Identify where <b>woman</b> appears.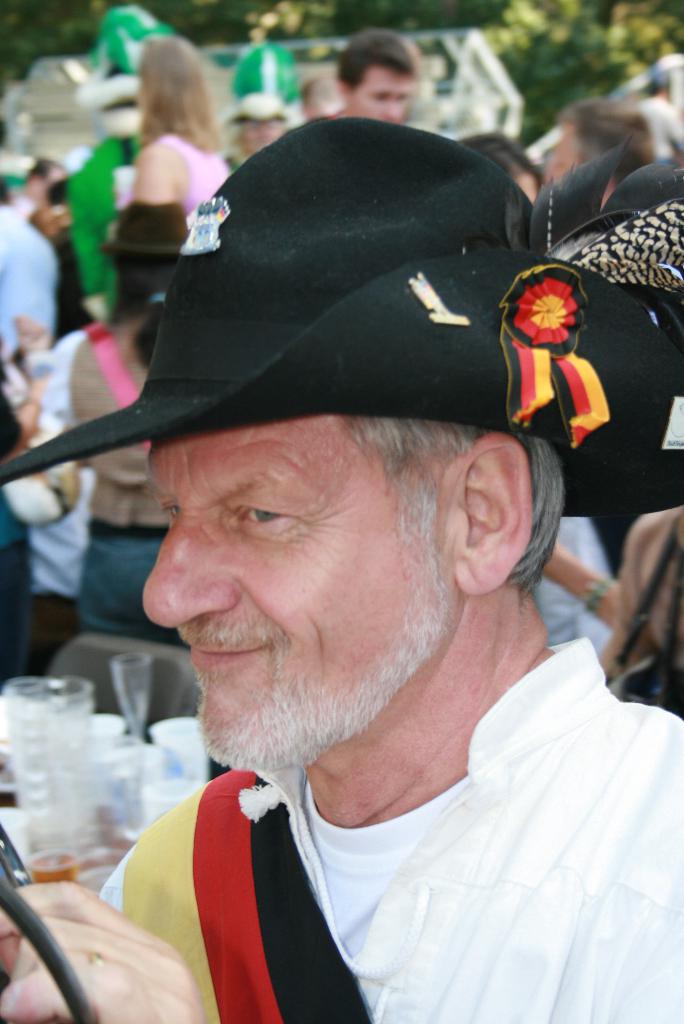
Appears at (x1=65, y1=207, x2=191, y2=650).
